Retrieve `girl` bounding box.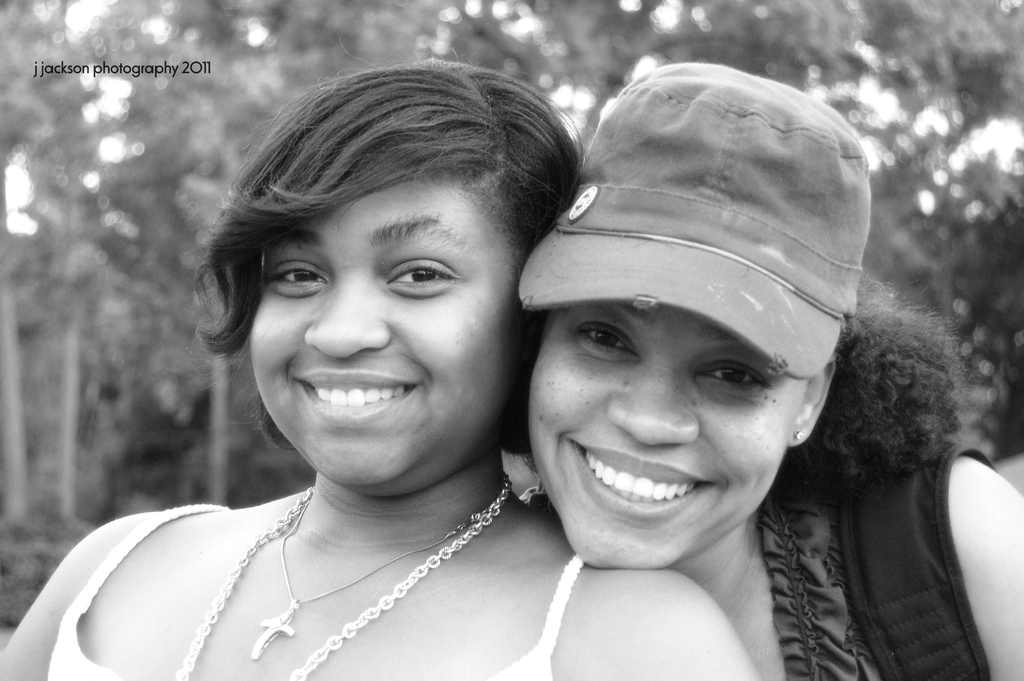
Bounding box: [518,65,1023,680].
